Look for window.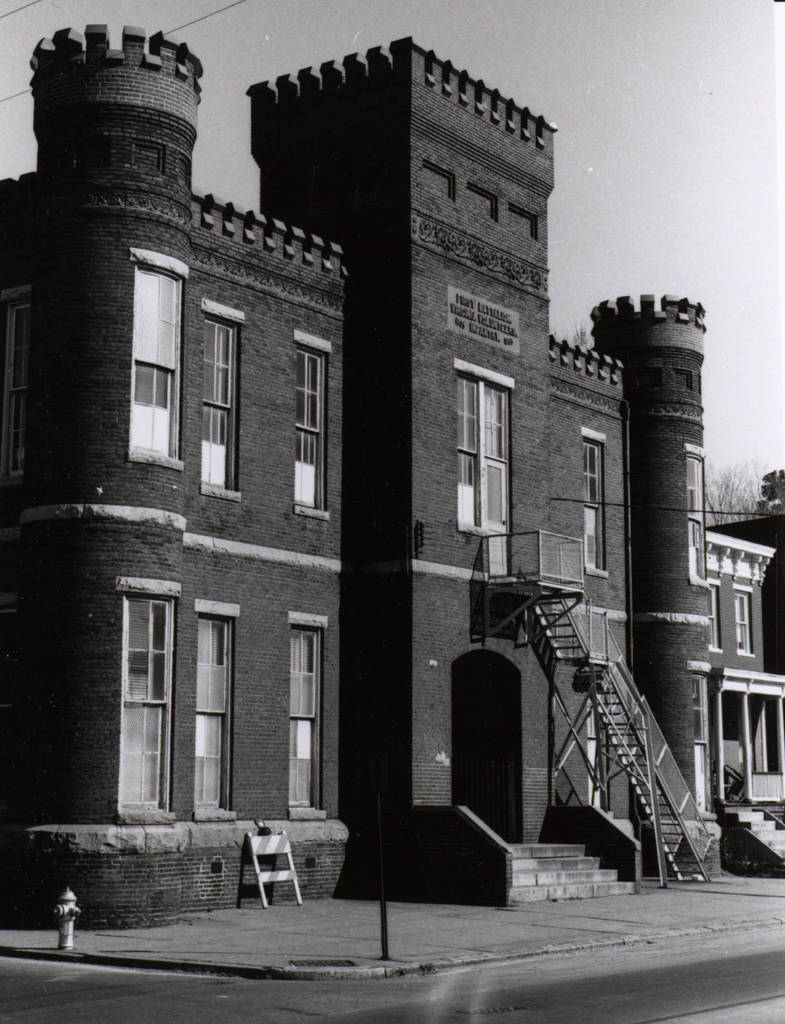
Found: (left=690, top=675, right=709, bottom=808).
